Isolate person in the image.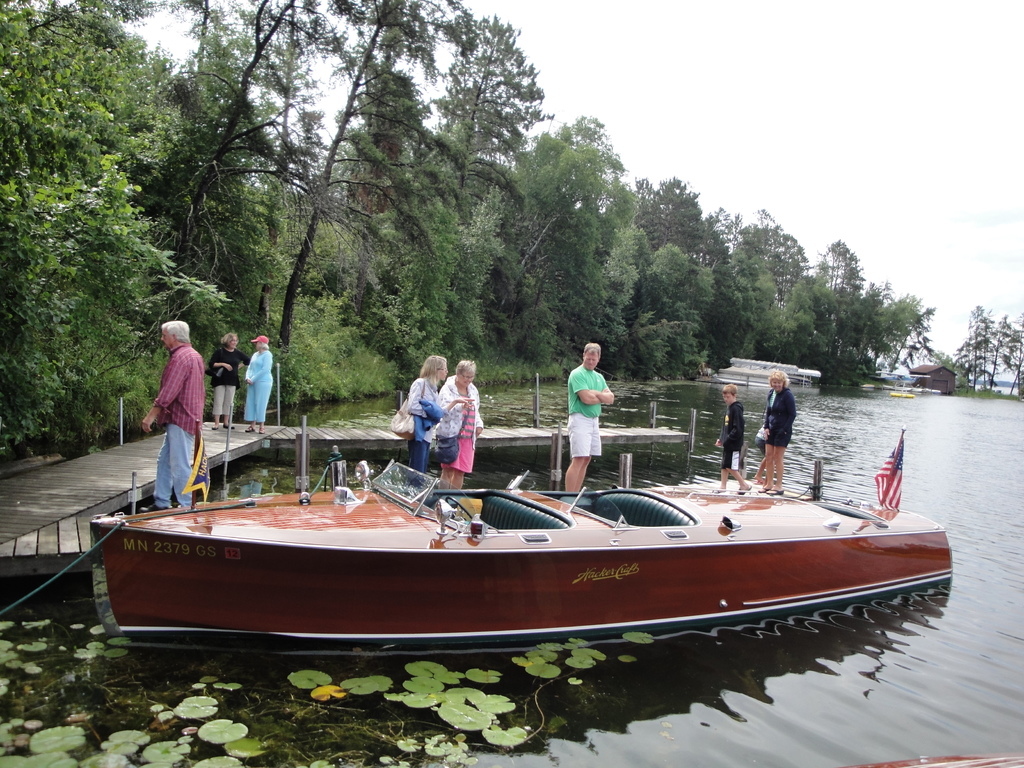
Isolated region: select_region(400, 353, 472, 490).
